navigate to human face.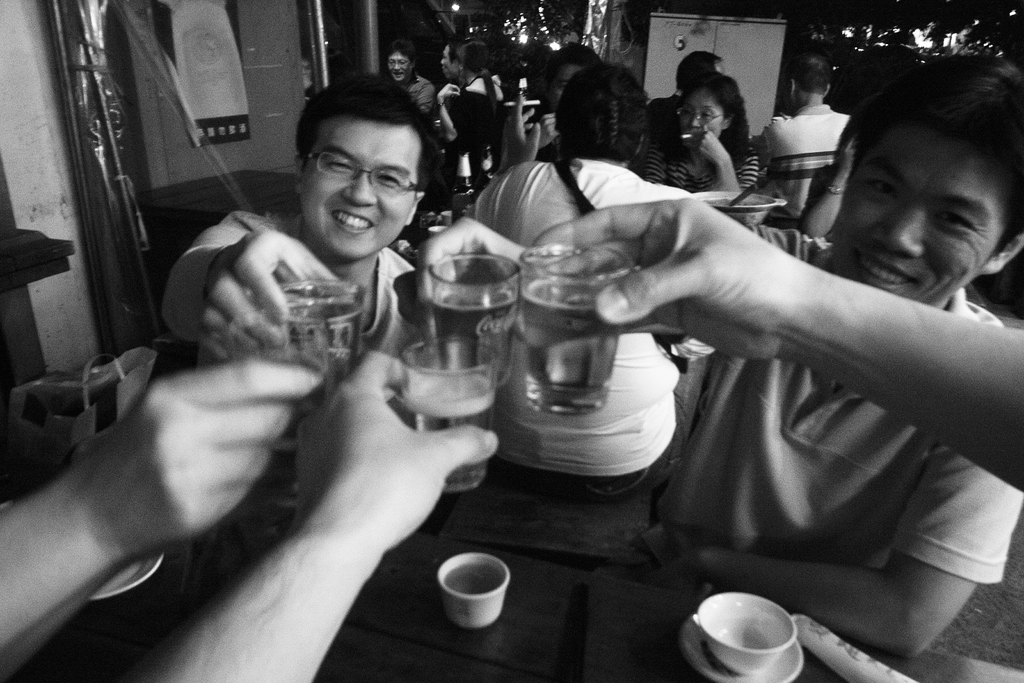
Navigation target: <bbox>548, 63, 583, 118</bbox>.
